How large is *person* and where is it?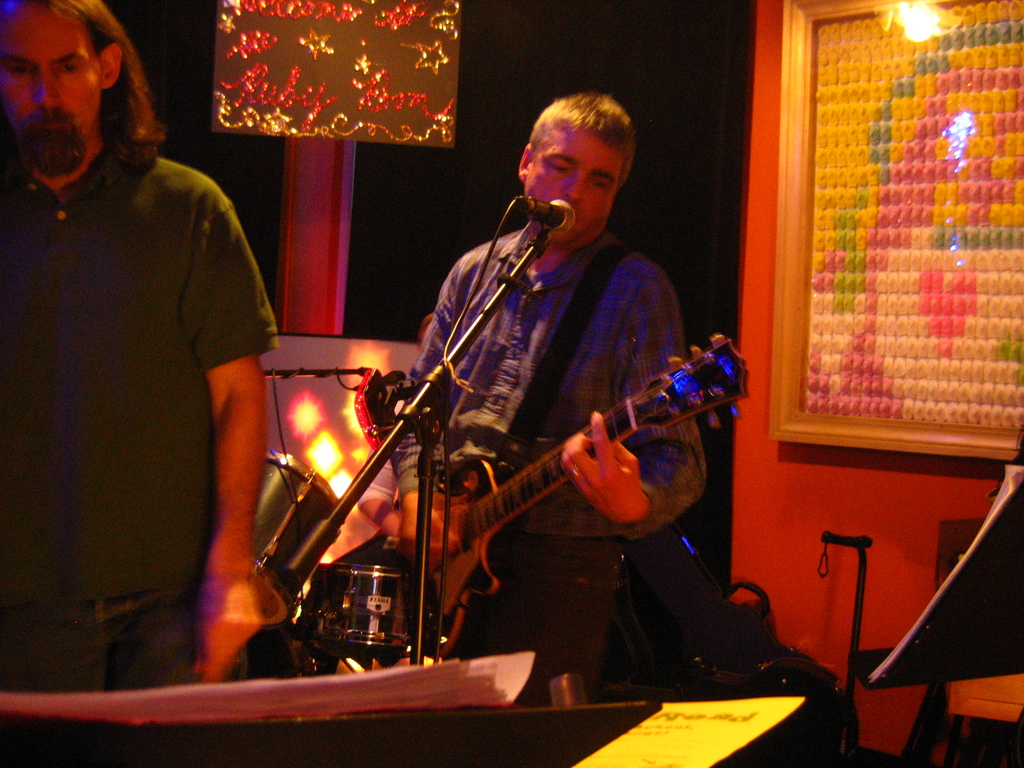
Bounding box: 413, 111, 712, 712.
